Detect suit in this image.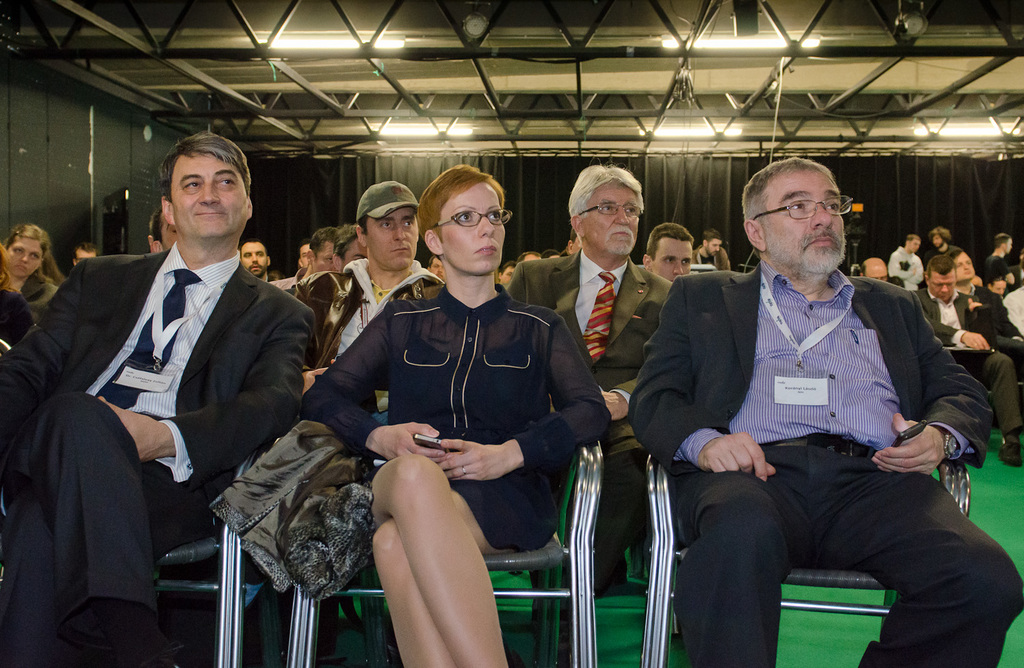
Detection: 12 155 322 650.
